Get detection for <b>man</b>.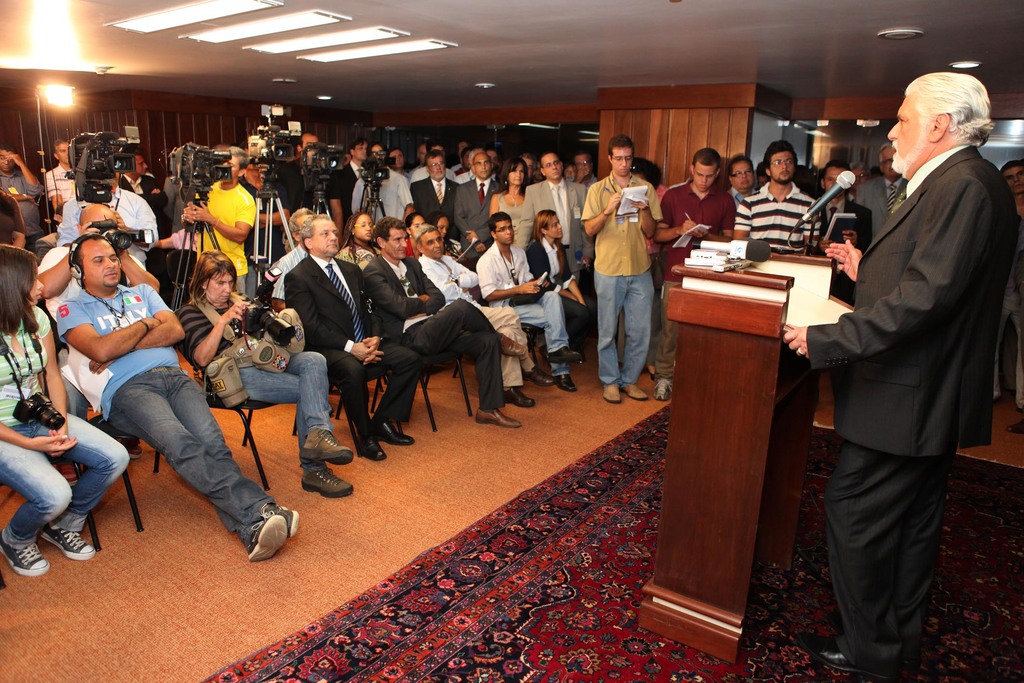
Detection: box=[118, 150, 172, 241].
